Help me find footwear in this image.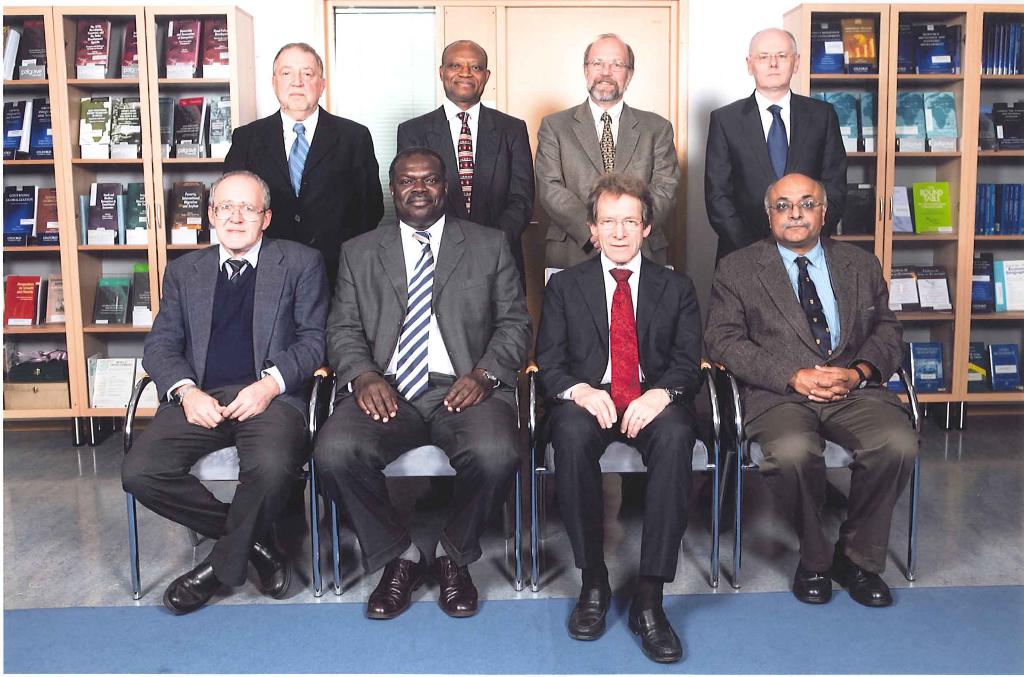
Found it: bbox=[246, 533, 289, 597].
